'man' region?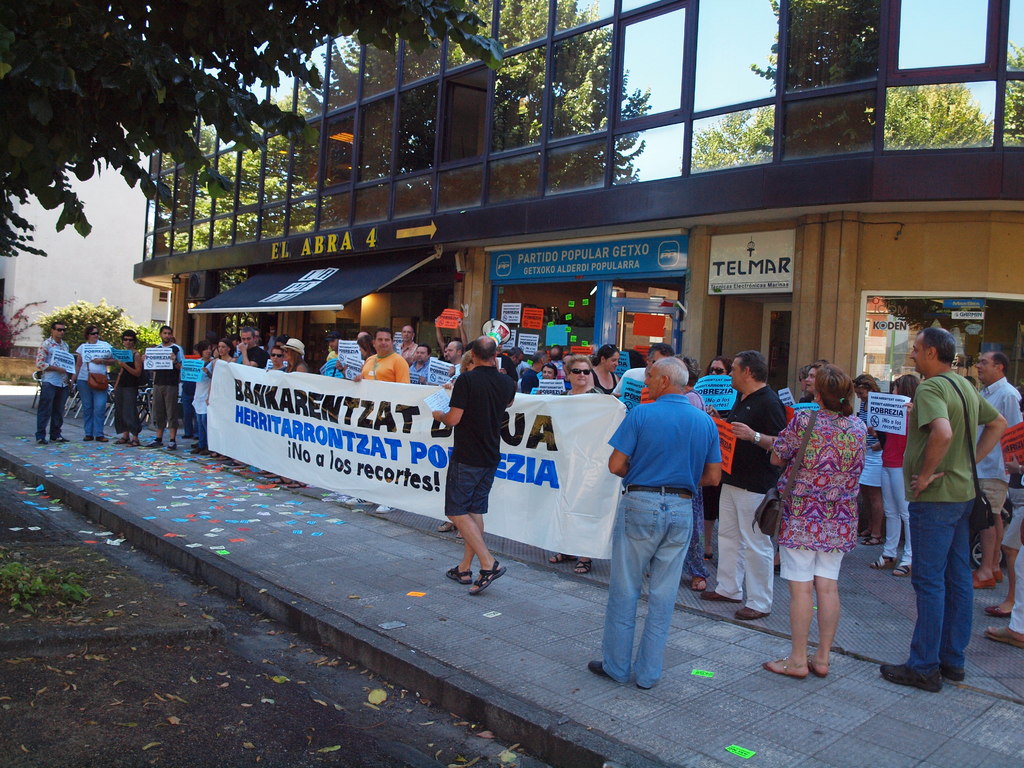
36/320/71/443
